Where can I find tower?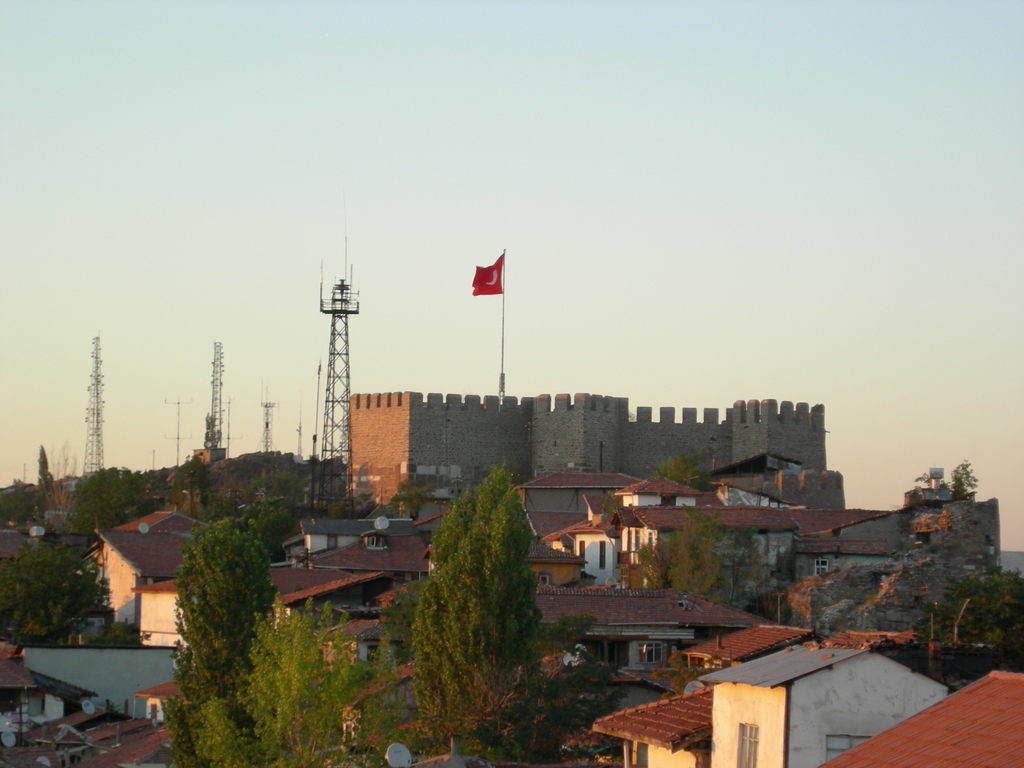
You can find it at bbox=[207, 335, 229, 458].
